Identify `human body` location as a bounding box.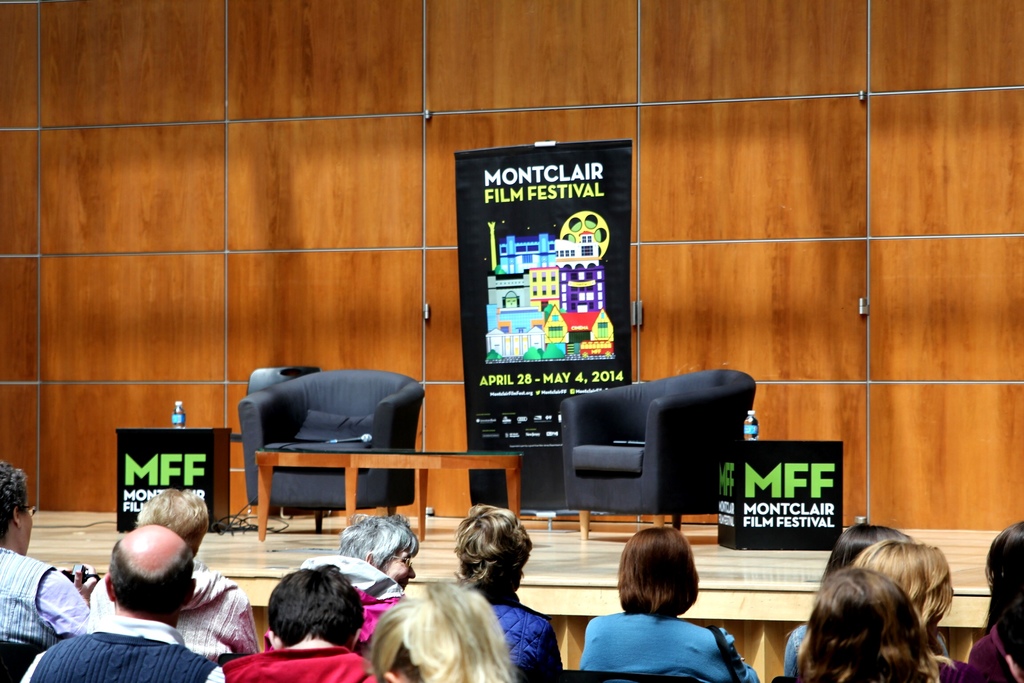
box=[0, 460, 106, 653].
